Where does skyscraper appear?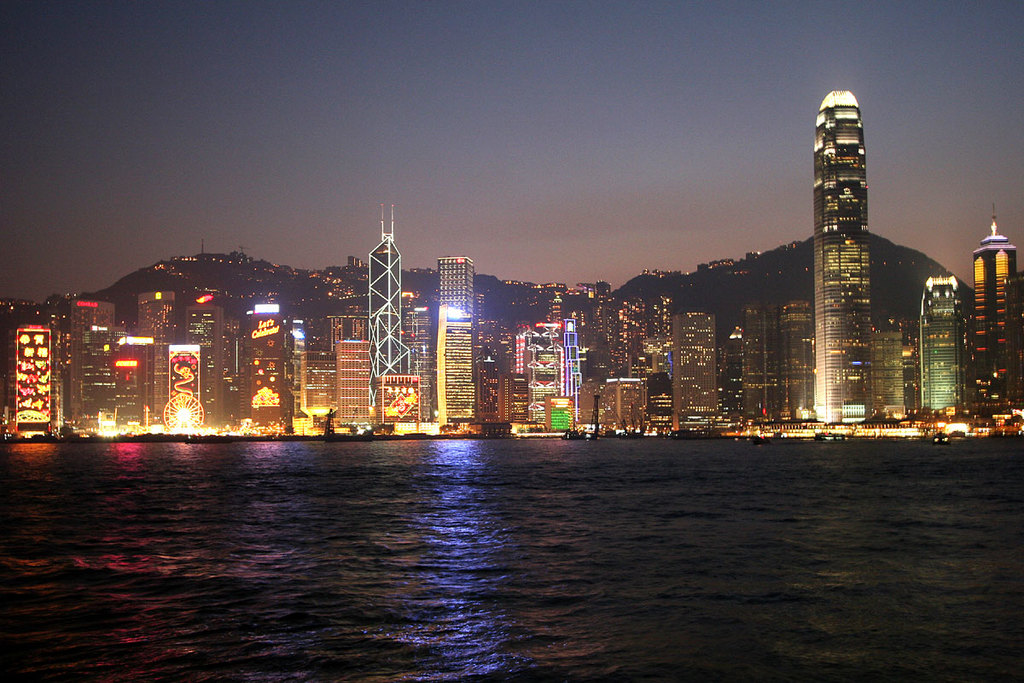
Appears at box=[740, 301, 781, 418].
